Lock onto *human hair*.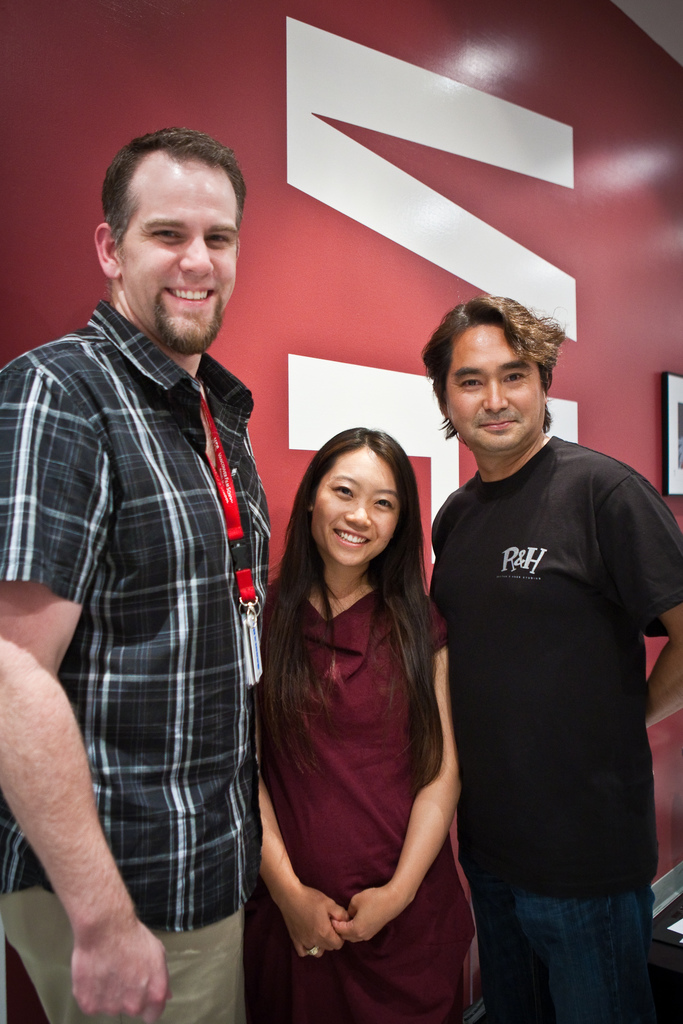
Locked: [85,122,237,282].
